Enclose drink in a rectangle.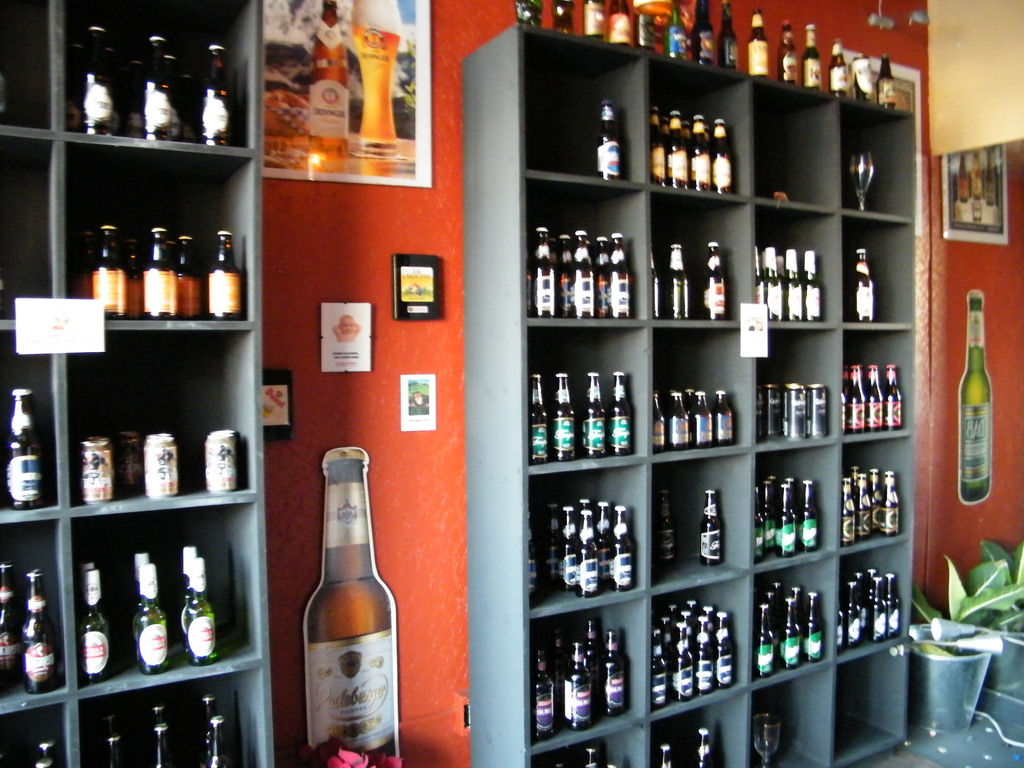
(left=692, top=2, right=715, bottom=58).
